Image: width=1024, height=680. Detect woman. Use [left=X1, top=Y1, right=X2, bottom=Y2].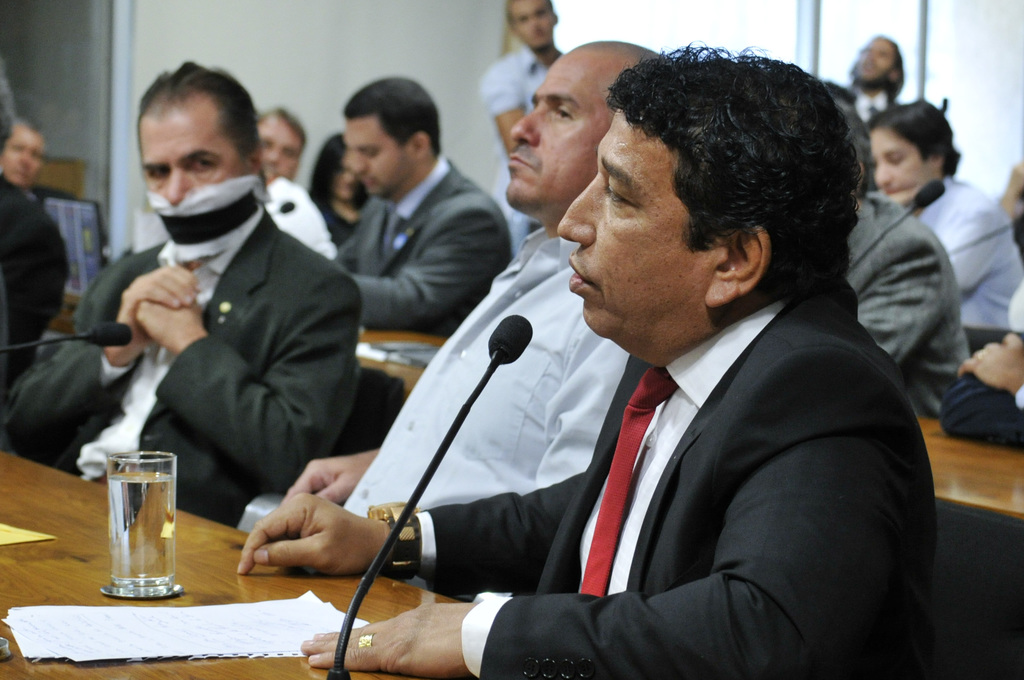
[left=307, top=134, right=373, bottom=249].
